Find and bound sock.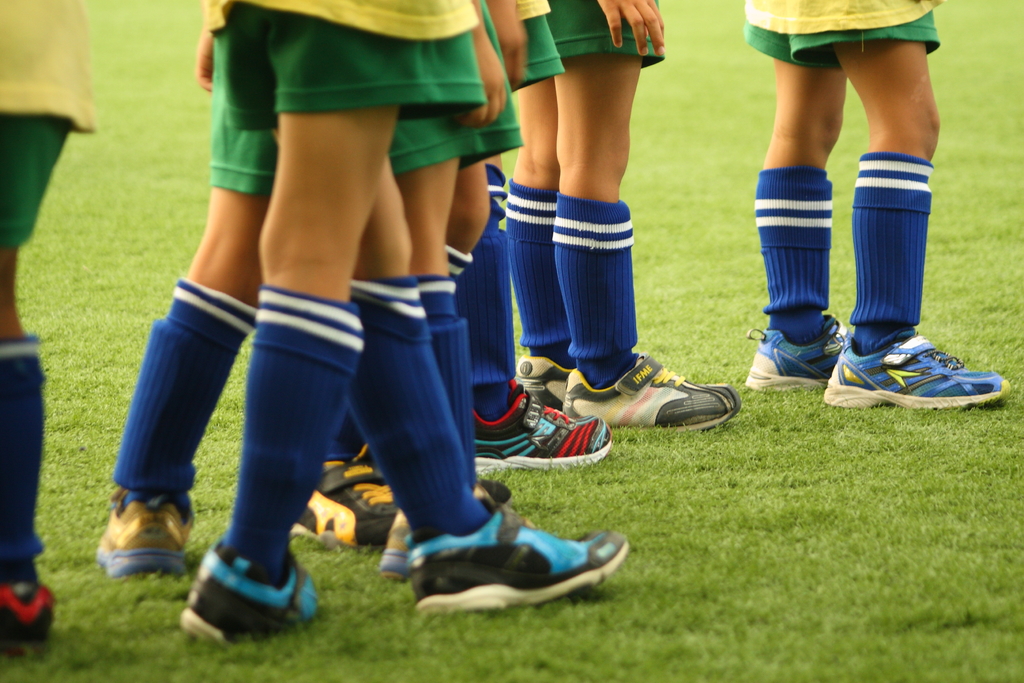
Bound: detection(751, 164, 831, 342).
